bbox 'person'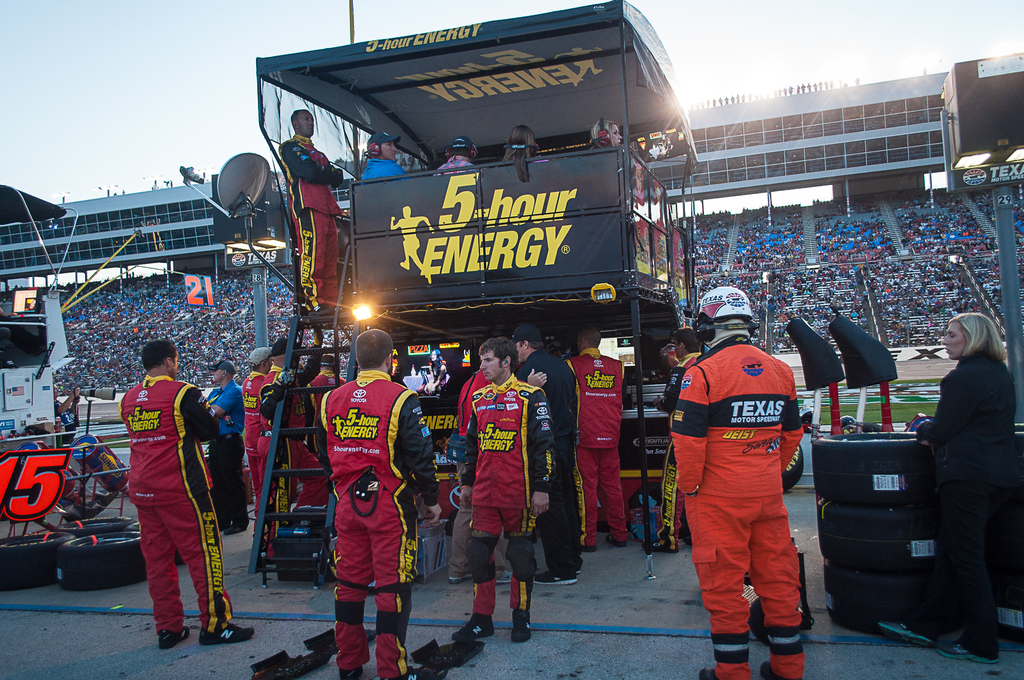
pyautogui.locateOnScreen(271, 347, 303, 383)
